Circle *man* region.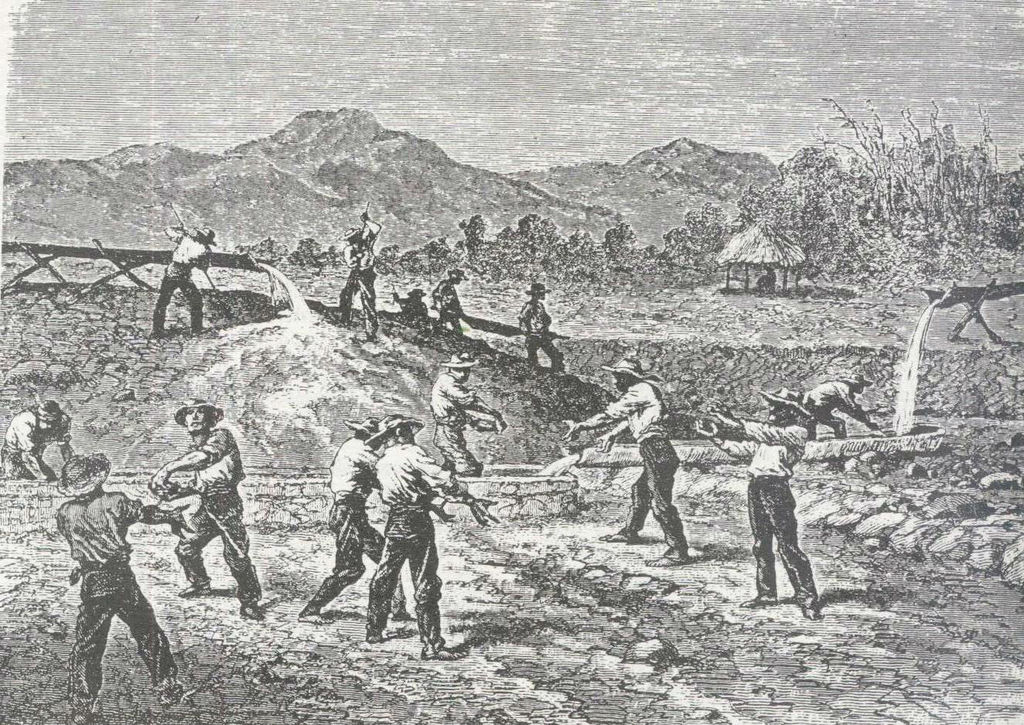
Region: <box>559,356,698,566</box>.
